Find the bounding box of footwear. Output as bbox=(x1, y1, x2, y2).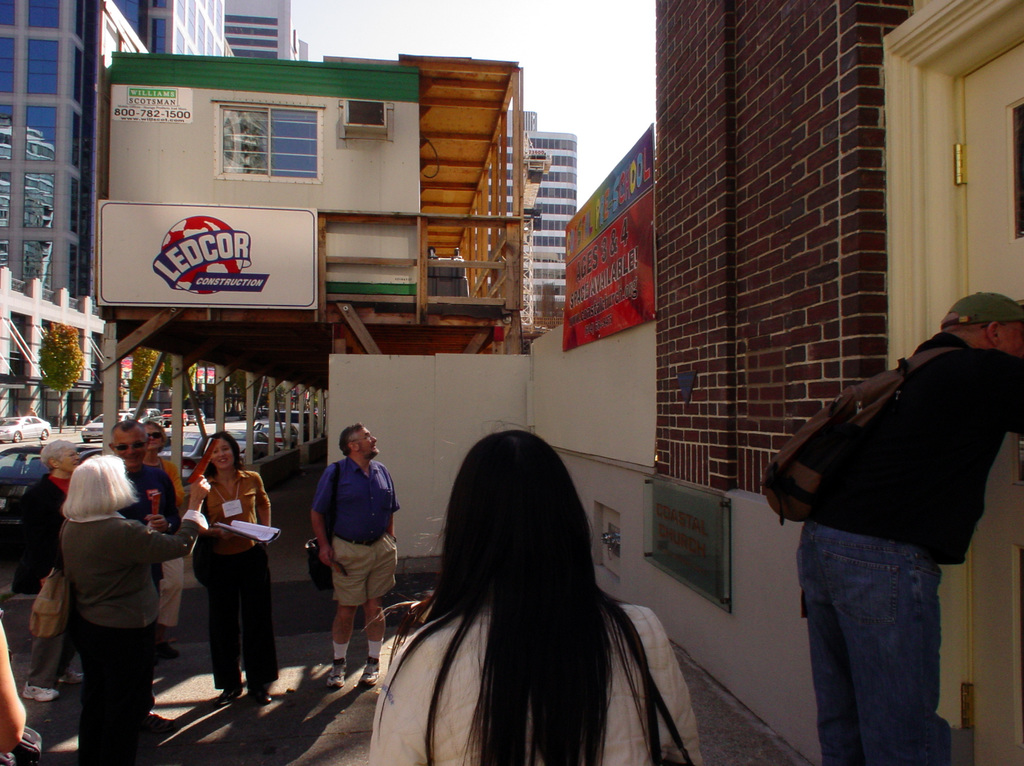
bbox=(355, 660, 380, 687).
